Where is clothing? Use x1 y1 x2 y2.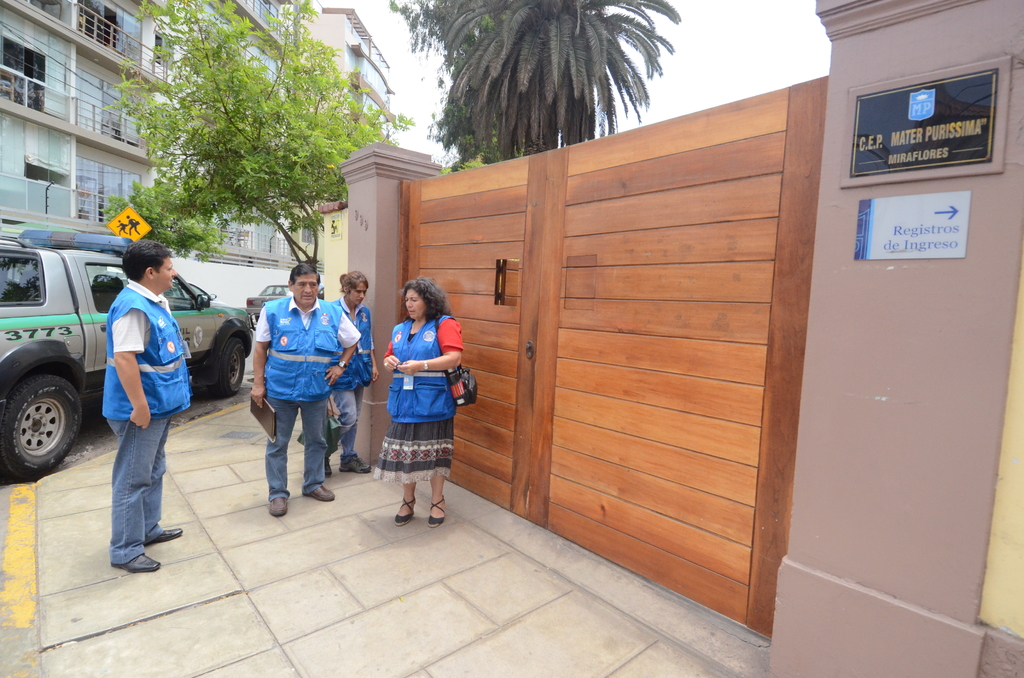
324 275 375 467.
